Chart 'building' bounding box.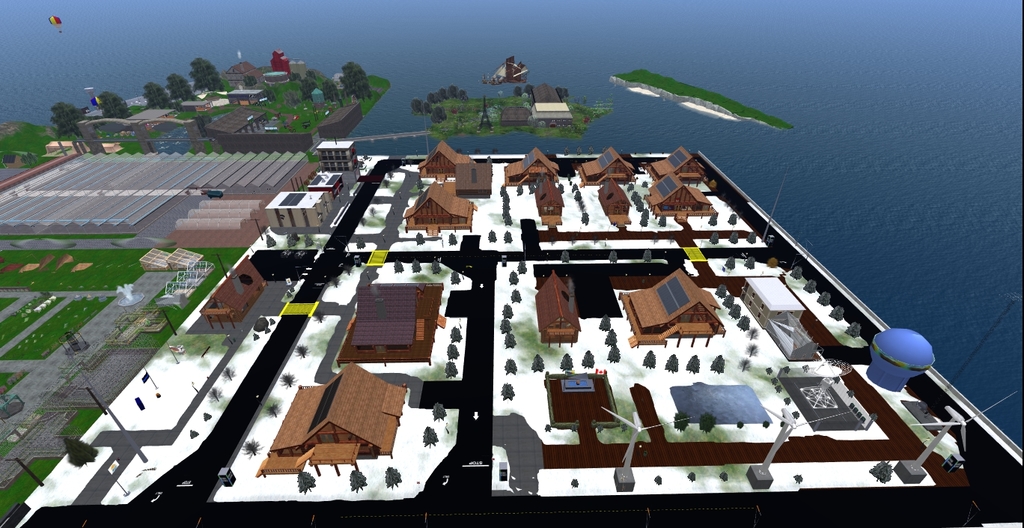
Charted: {"x1": 419, "y1": 140, "x2": 476, "y2": 180}.
